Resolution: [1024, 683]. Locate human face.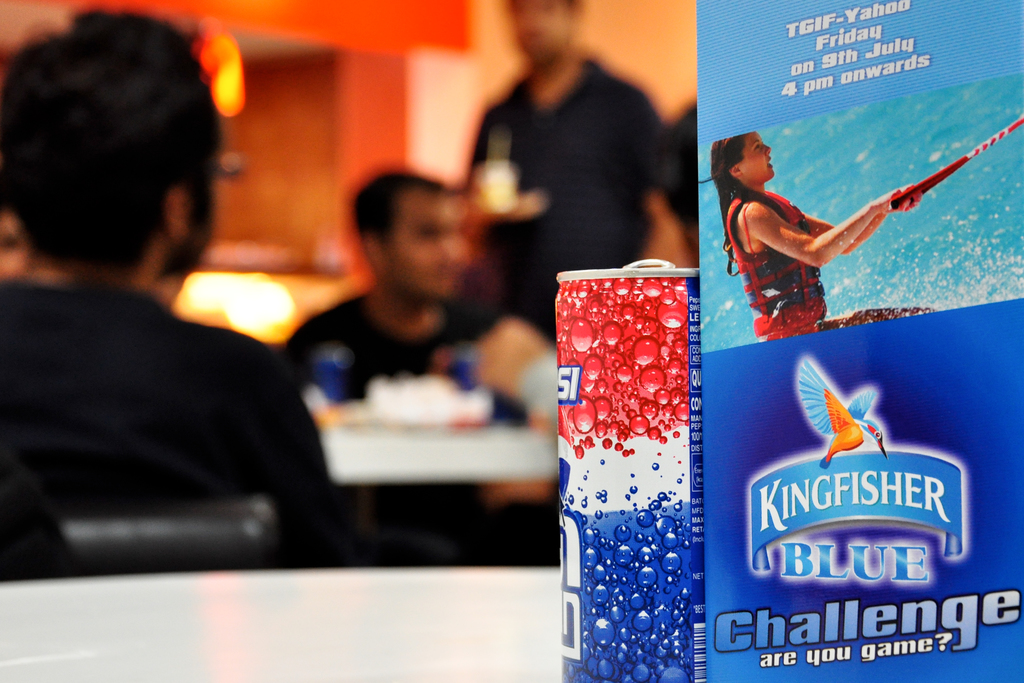
<bbox>745, 128, 771, 183</bbox>.
